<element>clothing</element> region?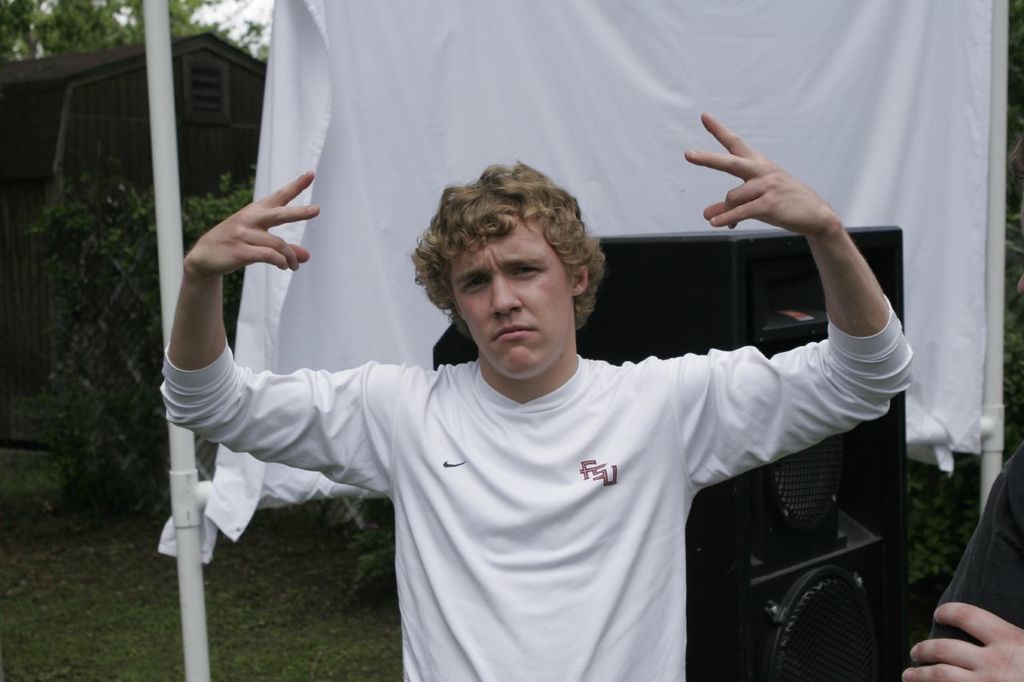
168, 287, 960, 681
